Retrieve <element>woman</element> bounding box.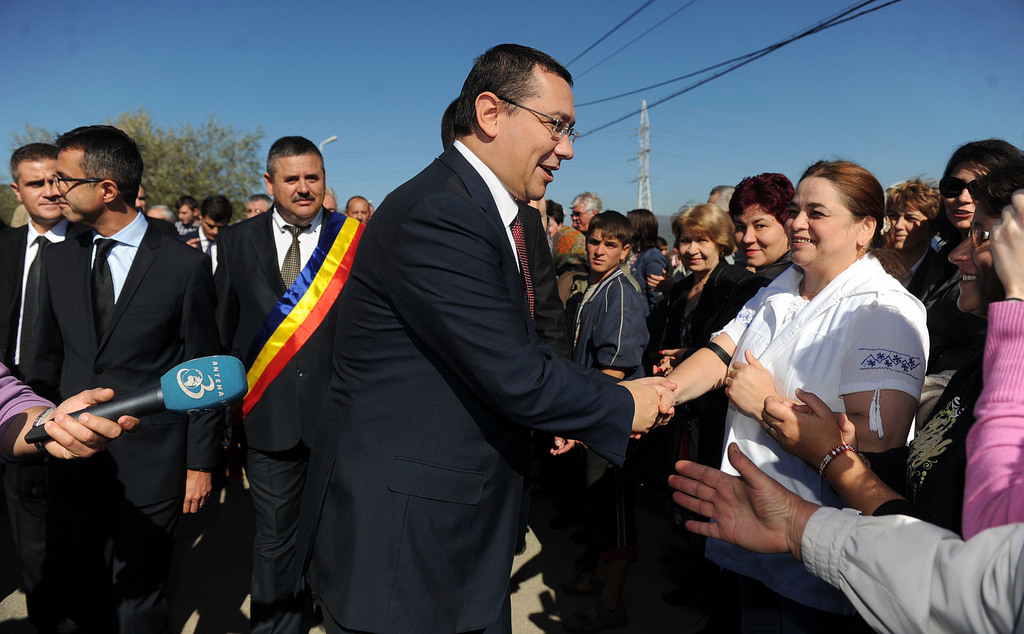
Bounding box: (895, 159, 1016, 516).
